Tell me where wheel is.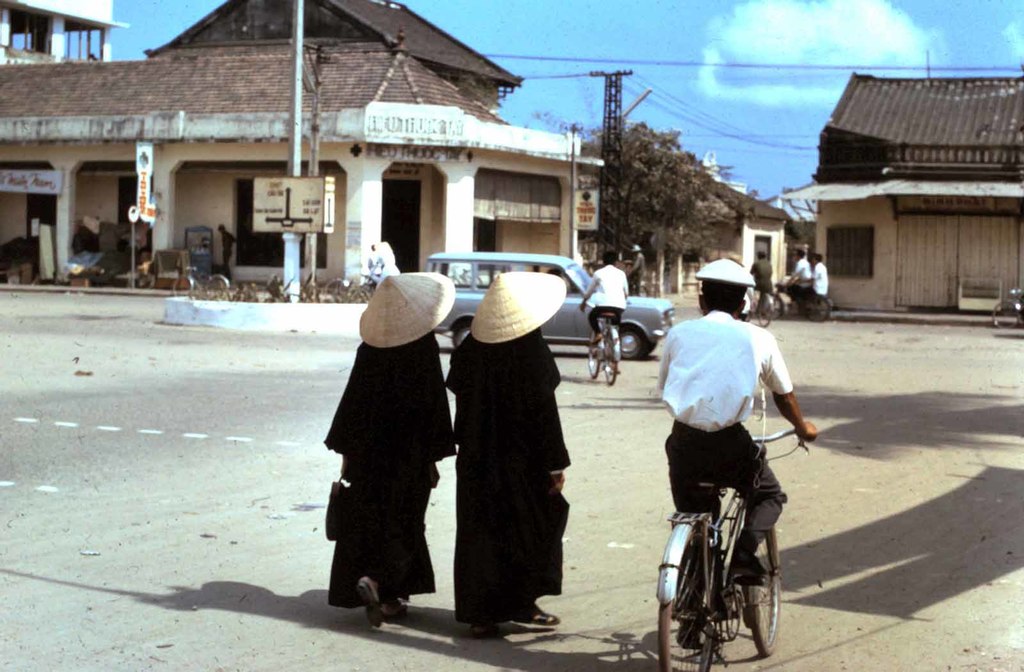
wheel is at <box>765,292,781,321</box>.
